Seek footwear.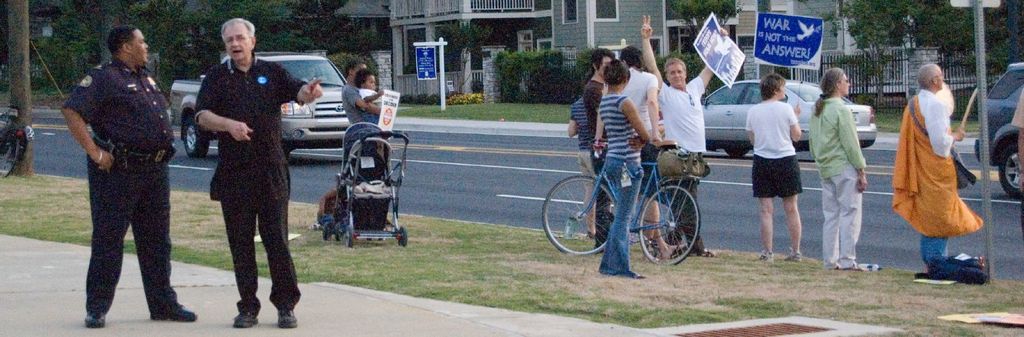
[x1=846, y1=260, x2=855, y2=270].
